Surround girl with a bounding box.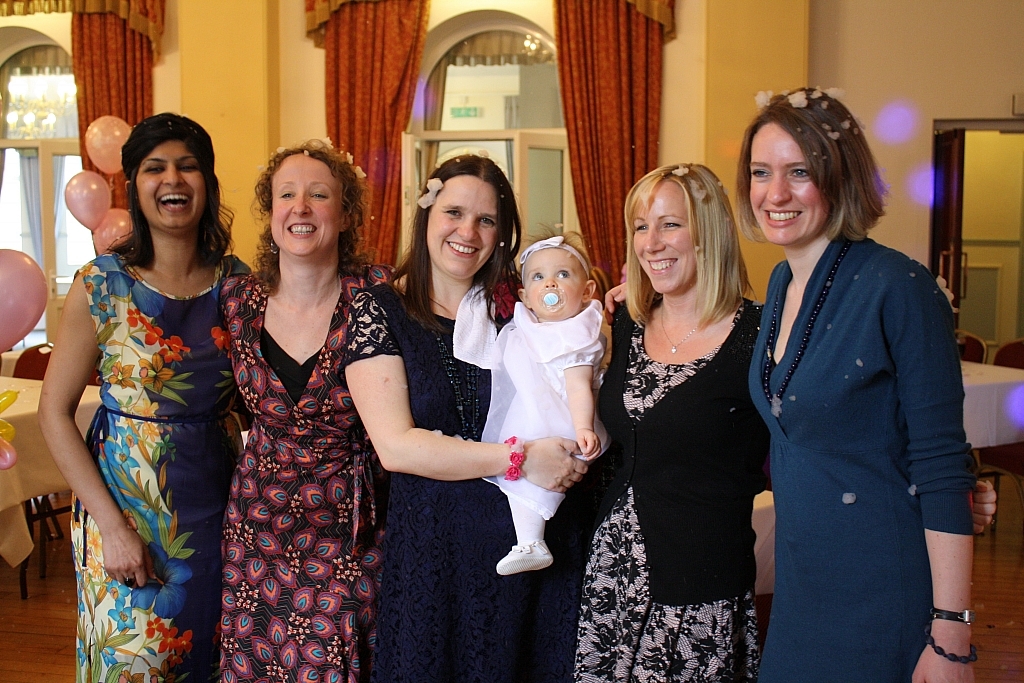
(left=572, top=162, right=996, bottom=682).
